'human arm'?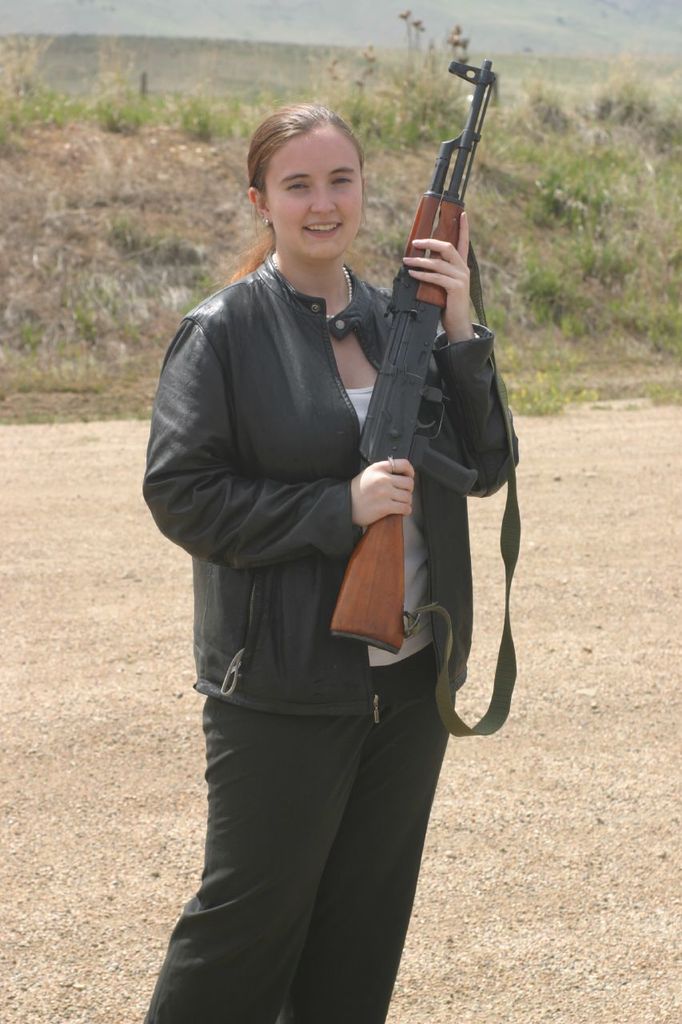
<box>146,304,409,586</box>
